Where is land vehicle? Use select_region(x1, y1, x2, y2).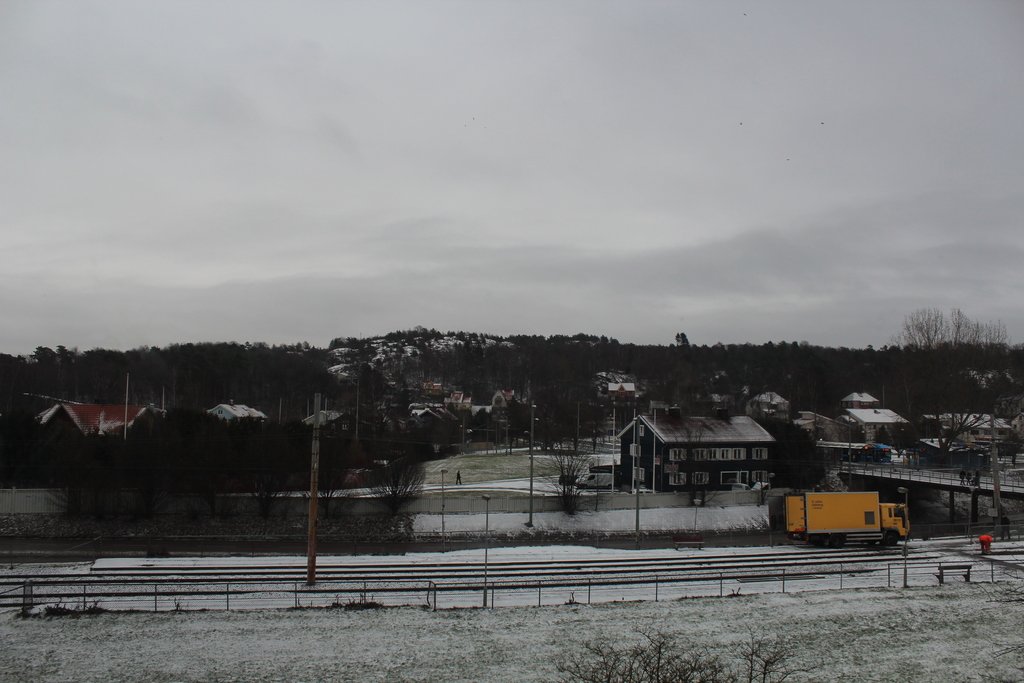
select_region(774, 486, 899, 563).
